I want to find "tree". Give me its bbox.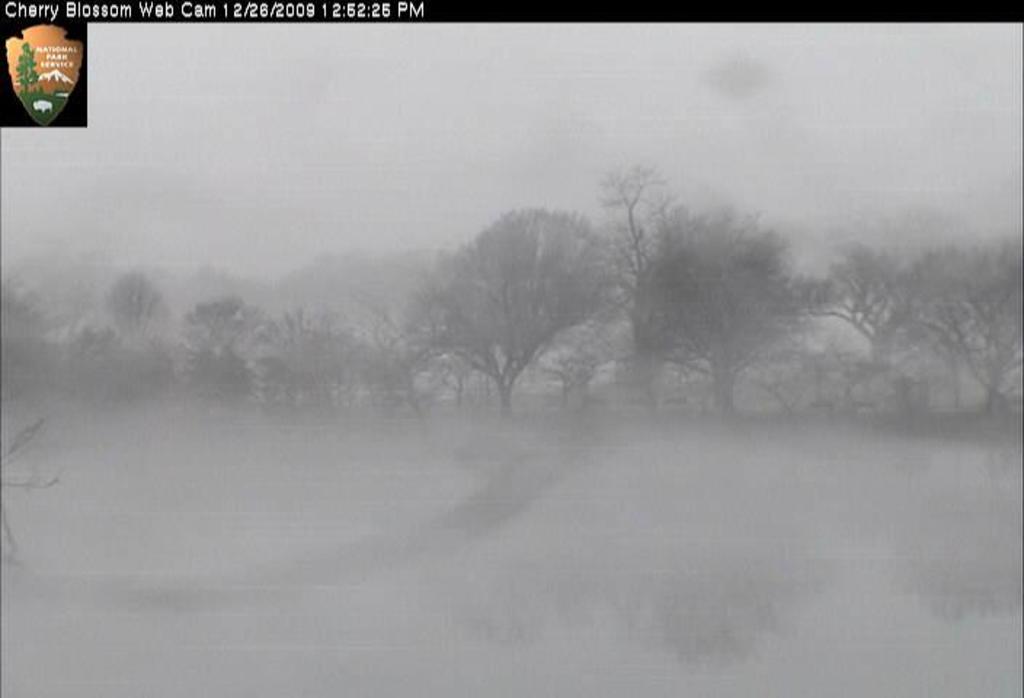
select_region(817, 217, 947, 429).
